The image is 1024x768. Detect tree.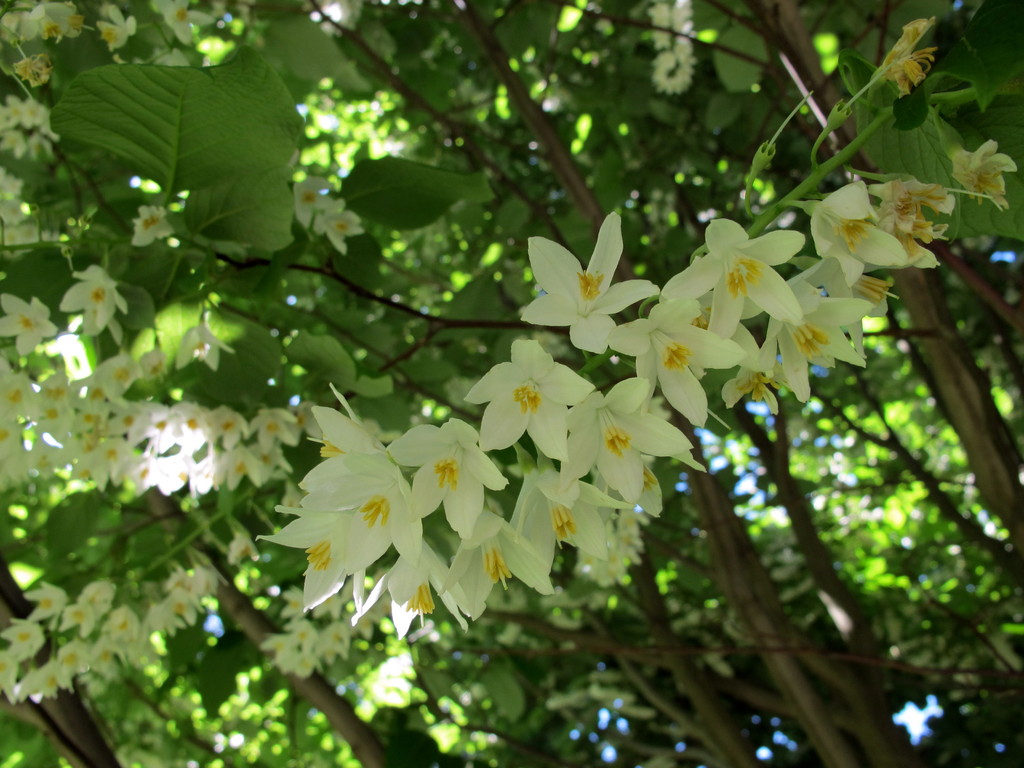
Detection: bbox=(45, 0, 1023, 750).
